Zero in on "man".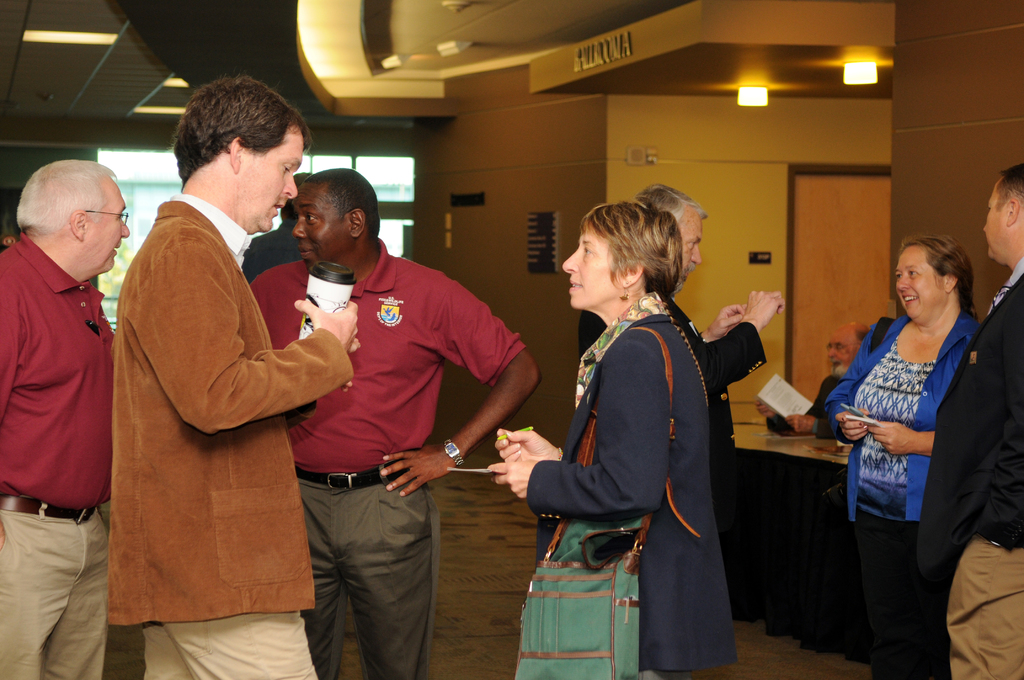
Zeroed in: bbox=[0, 159, 132, 679].
